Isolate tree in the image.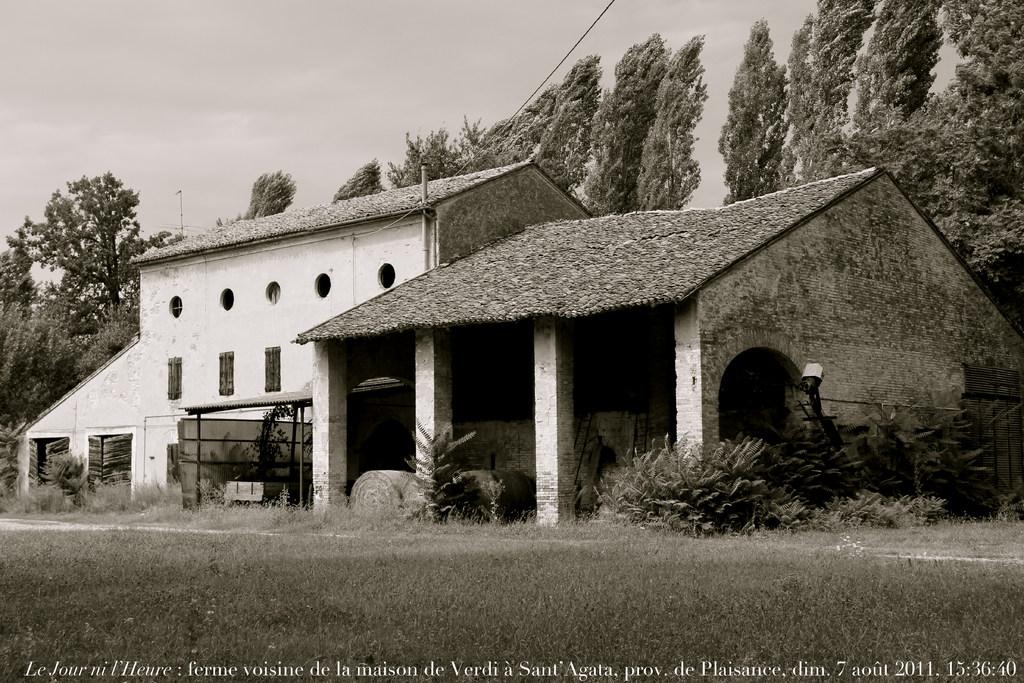
Isolated region: 320, 157, 381, 200.
